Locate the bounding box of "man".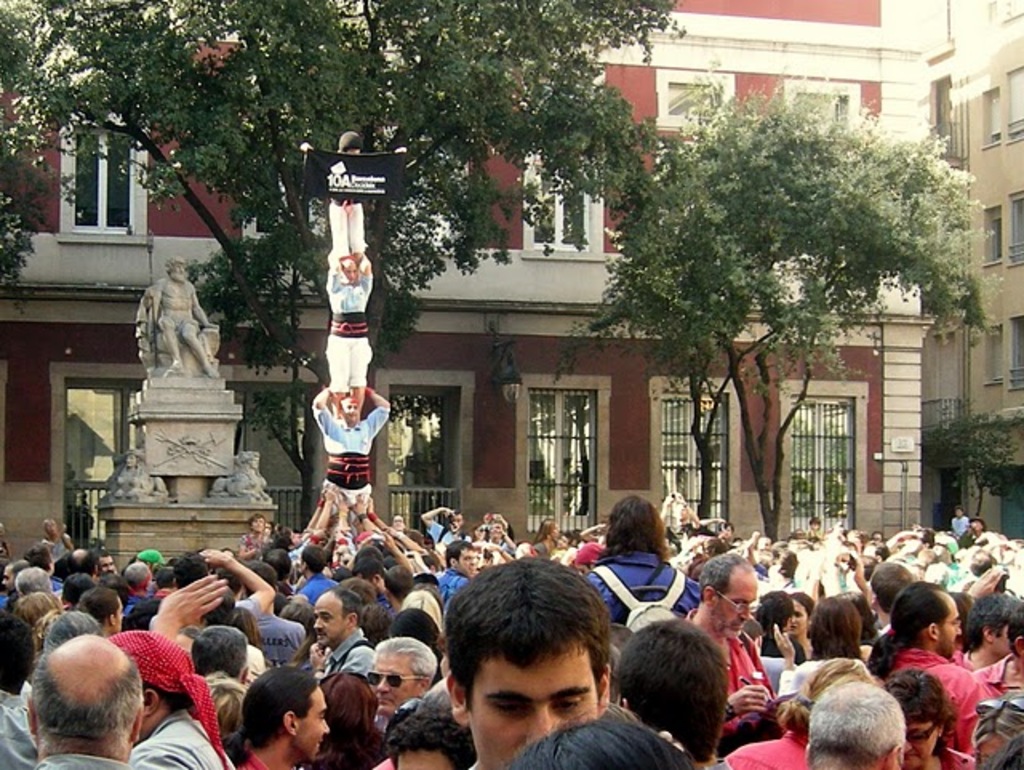
Bounding box: (left=272, top=493, right=334, bottom=565).
